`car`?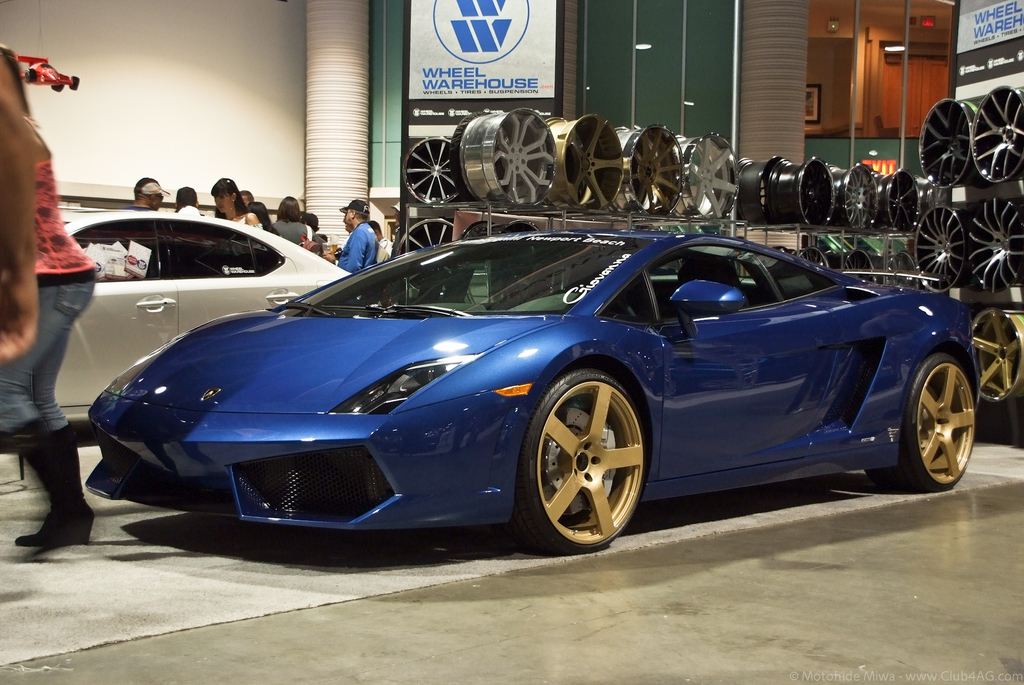
82 231 980 551
